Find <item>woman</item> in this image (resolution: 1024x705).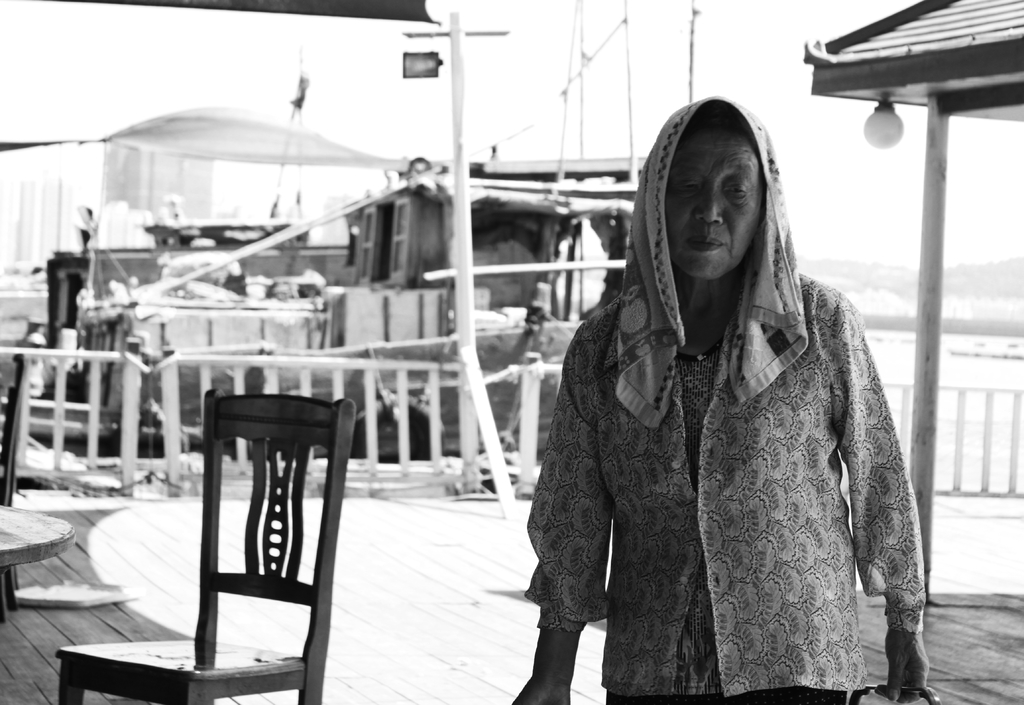
Rect(497, 107, 925, 704).
